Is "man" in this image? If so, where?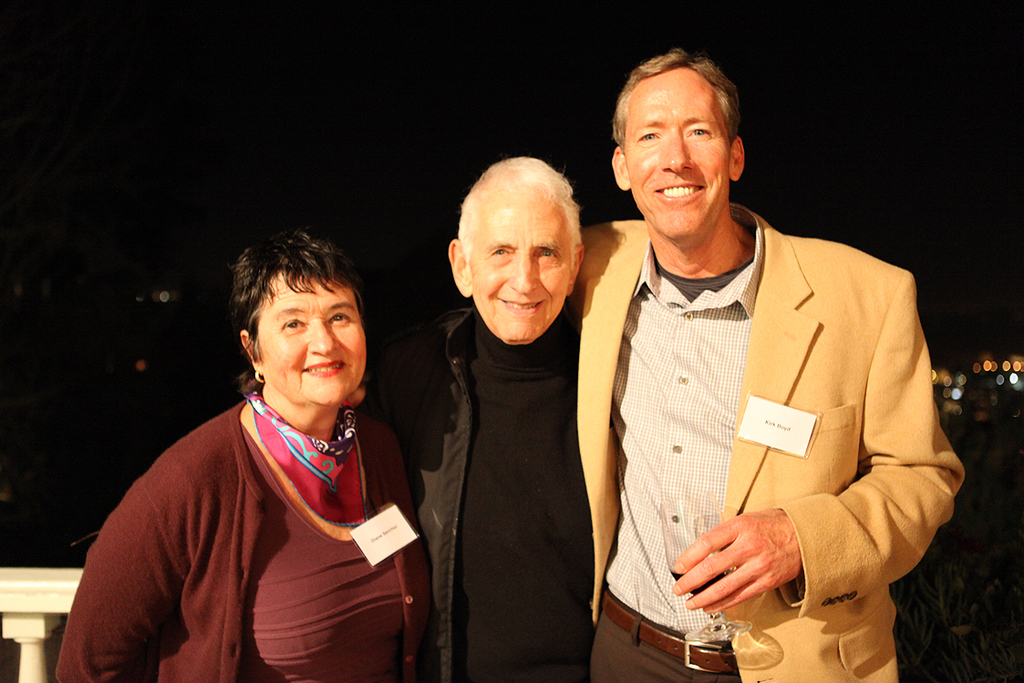
Yes, at region(371, 157, 594, 682).
